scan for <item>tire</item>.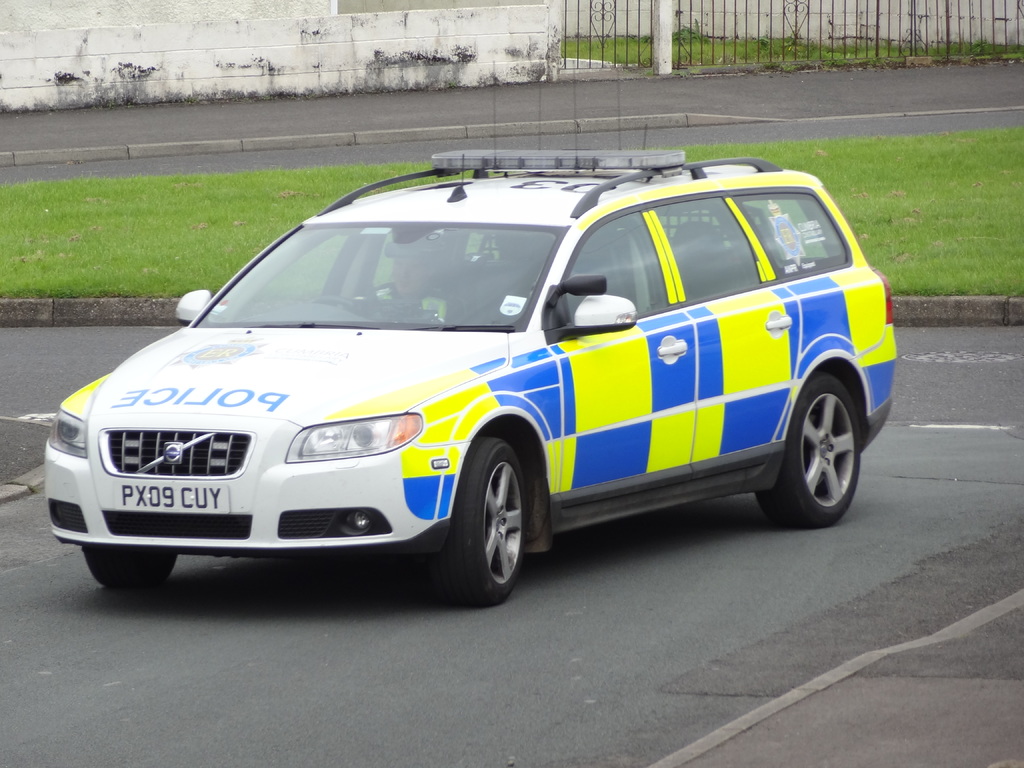
Scan result: {"left": 755, "top": 374, "right": 859, "bottom": 528}.
